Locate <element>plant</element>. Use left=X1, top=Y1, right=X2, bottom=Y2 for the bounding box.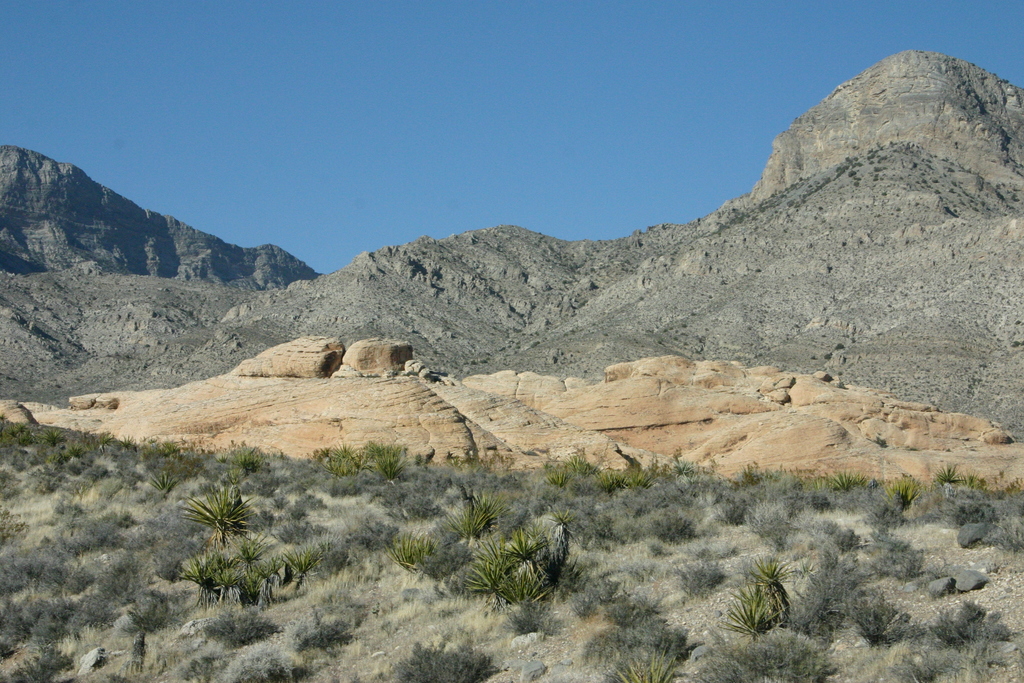
left=740, top=458, right=777, bottom=483.
